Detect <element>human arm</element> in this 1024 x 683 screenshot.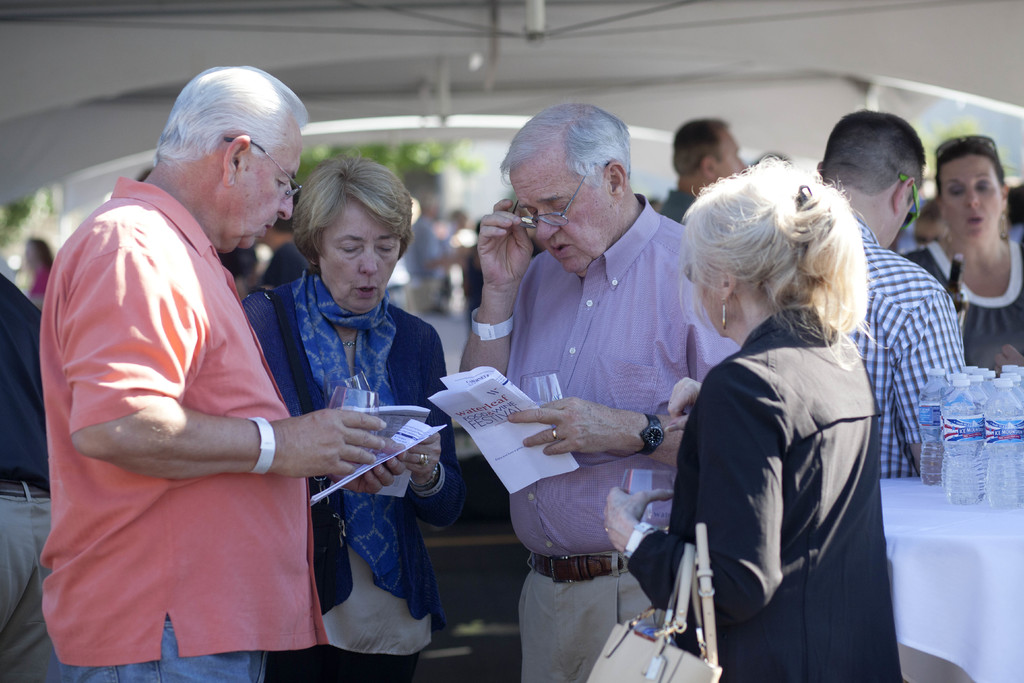
Detection: [left=601, top=365, right=806, bottom=630].
